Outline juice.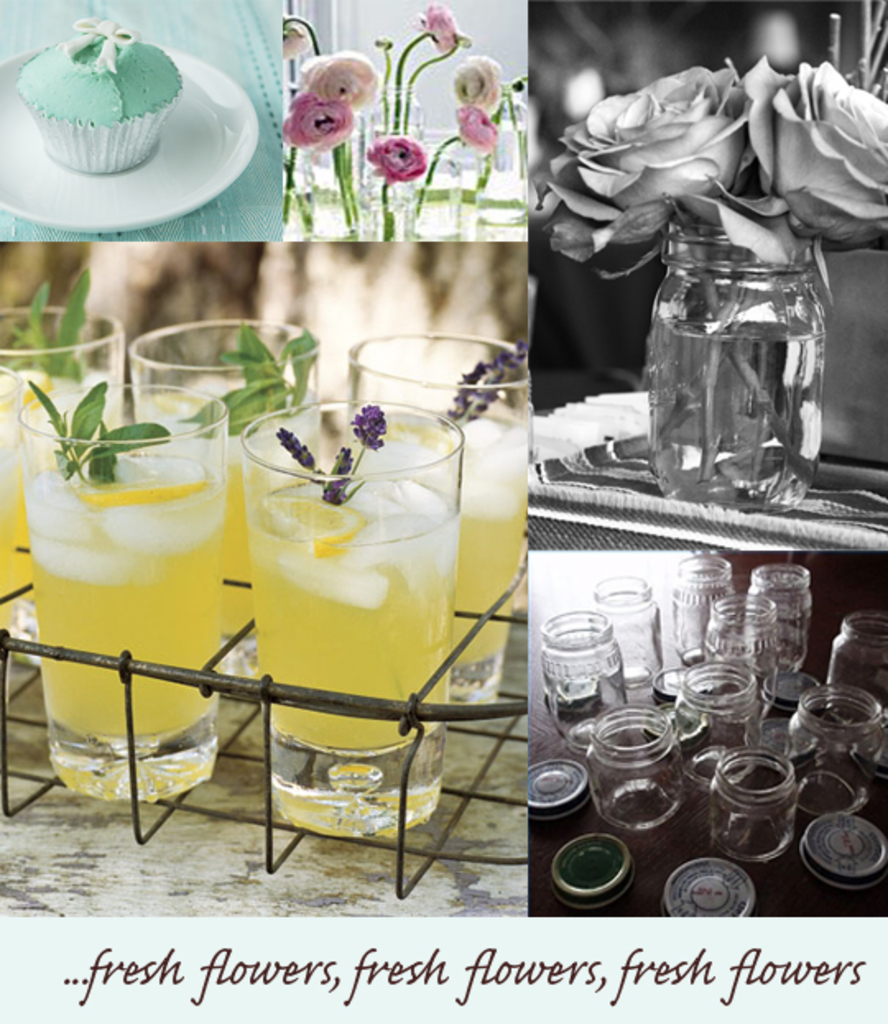
Outline: pyautogui.locateOnScreen(0, 362, 122, 626).
